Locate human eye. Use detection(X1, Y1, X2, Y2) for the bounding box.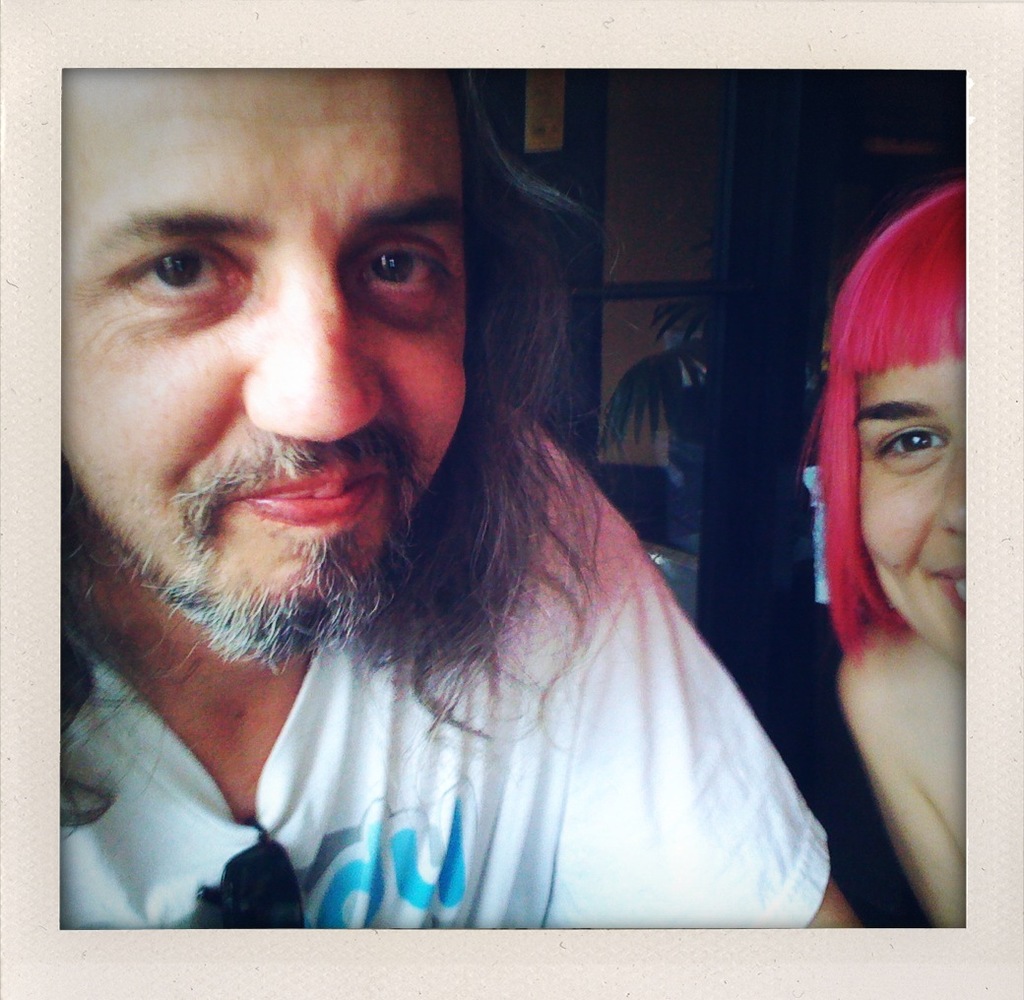
detection(96, 213, 226, 317).
